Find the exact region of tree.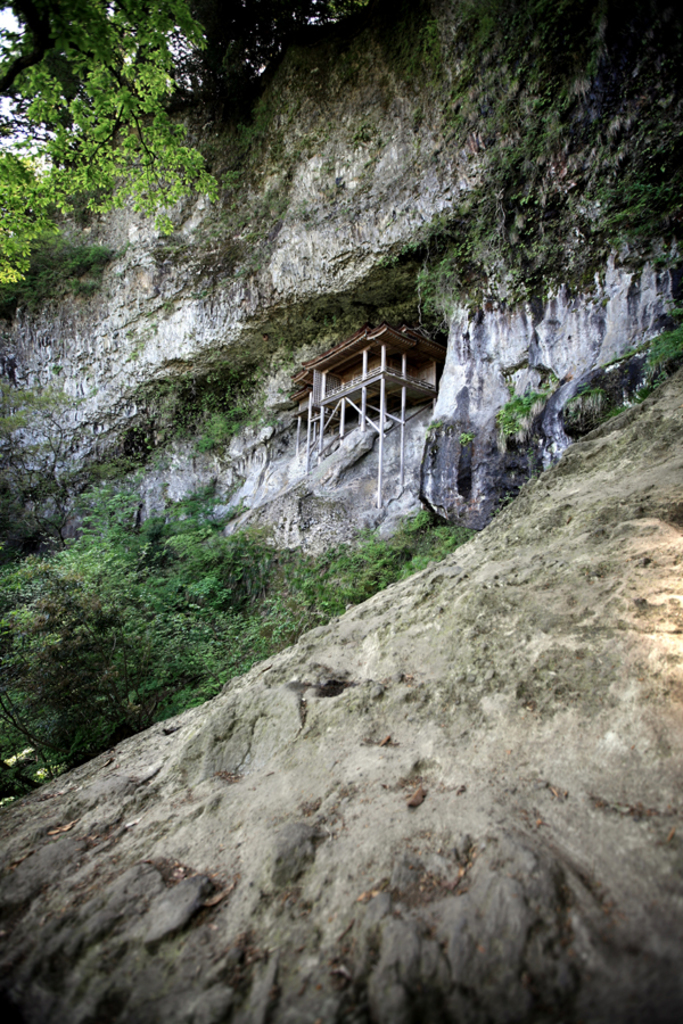
Exact region: 0 0 222 289.
